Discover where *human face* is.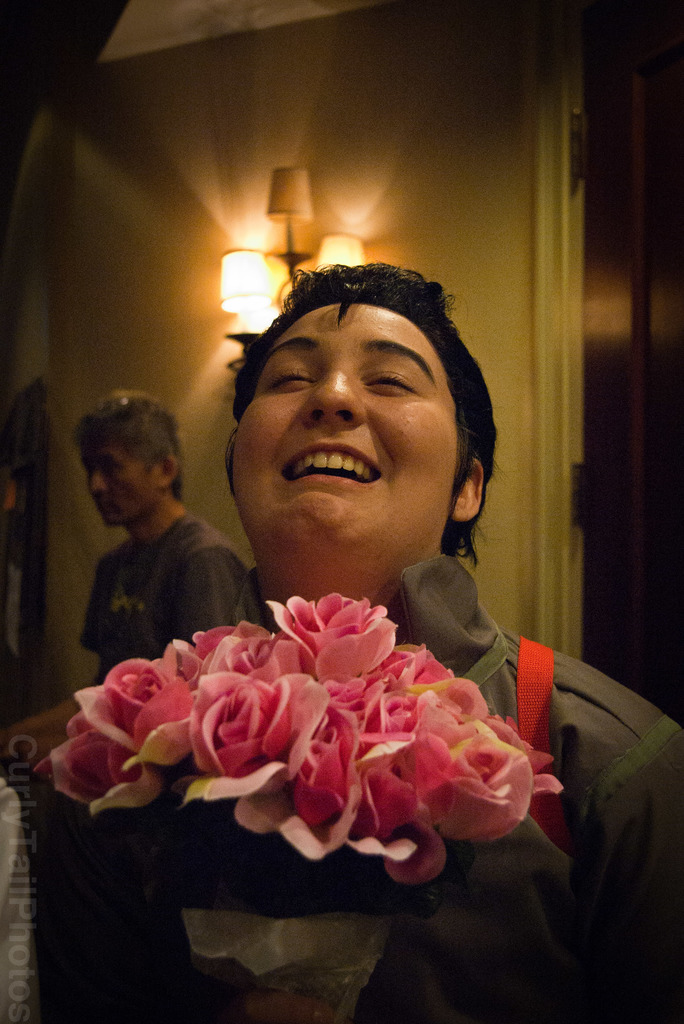
Discovered at l=79, t=435, r=149, b=531.
